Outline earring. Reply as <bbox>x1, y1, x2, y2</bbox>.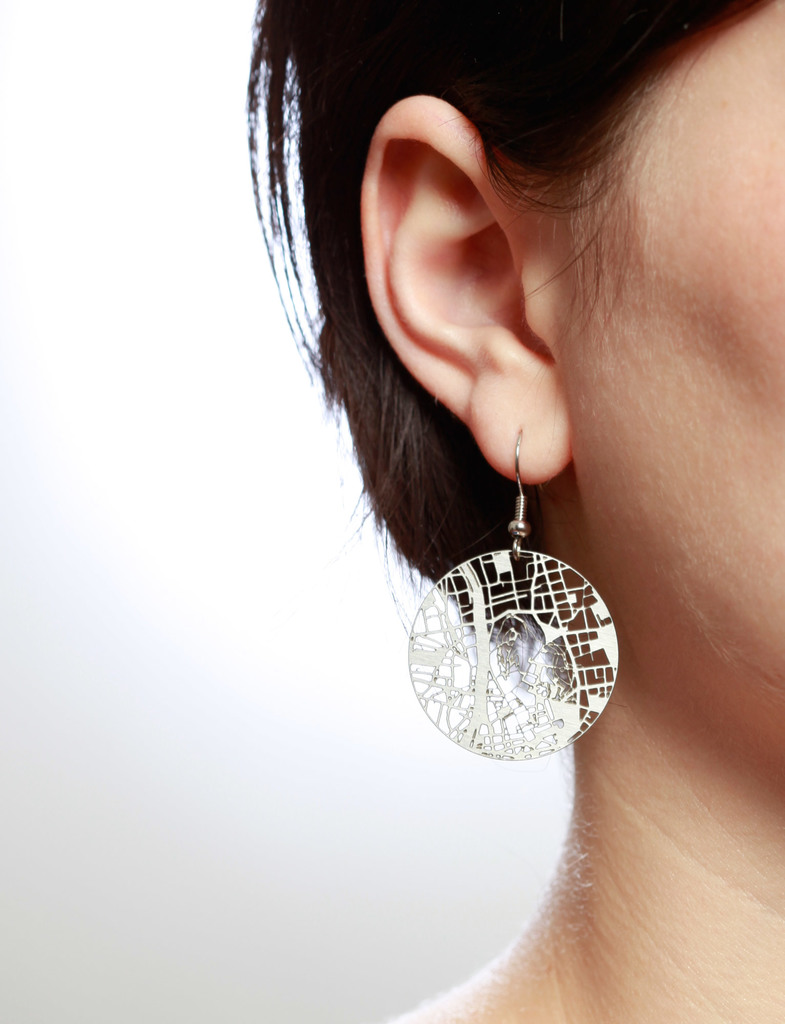
<bbox>402, 428, 621, 764</bbox>.
